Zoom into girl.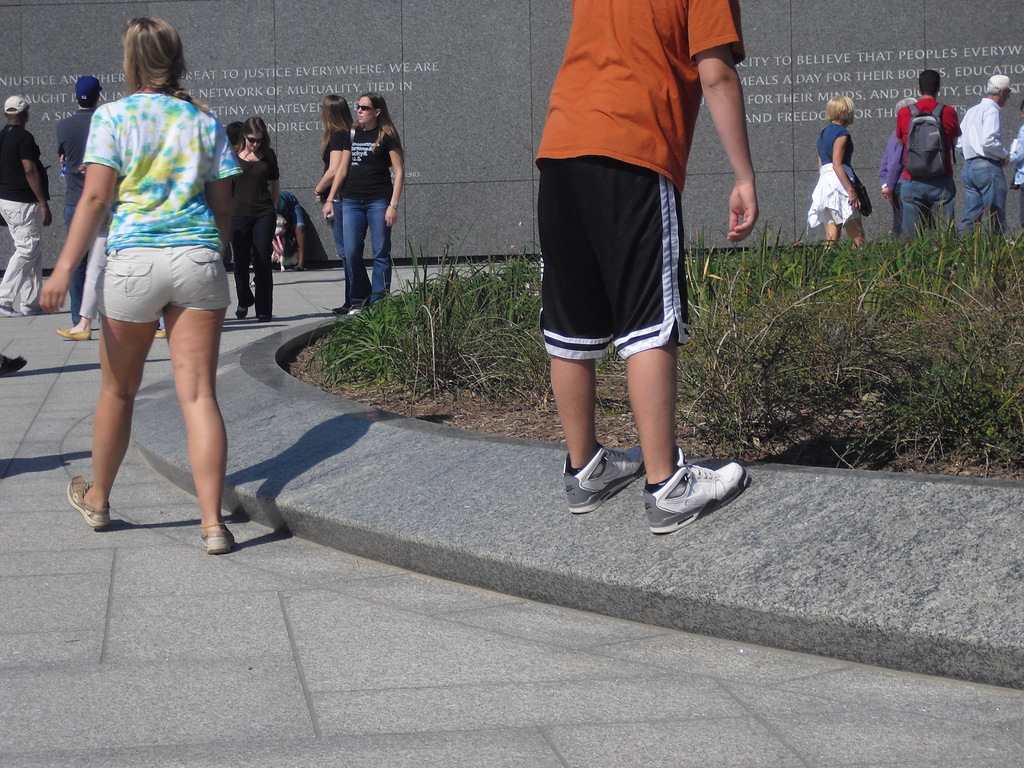
Zoom target: BBox(228, 116, 280, 324).
